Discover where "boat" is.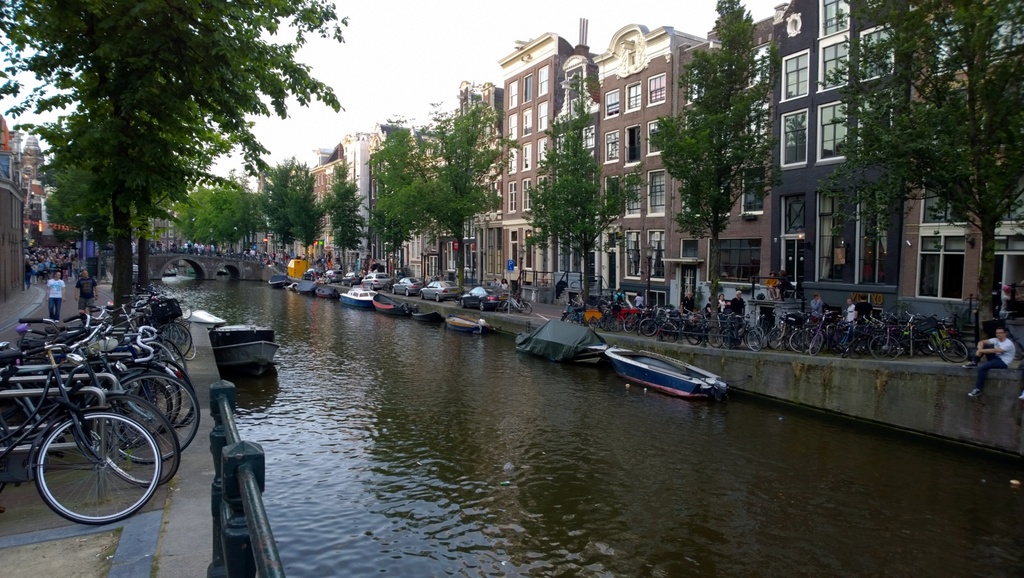
Discovered at box(207, 325, 281, 369).
